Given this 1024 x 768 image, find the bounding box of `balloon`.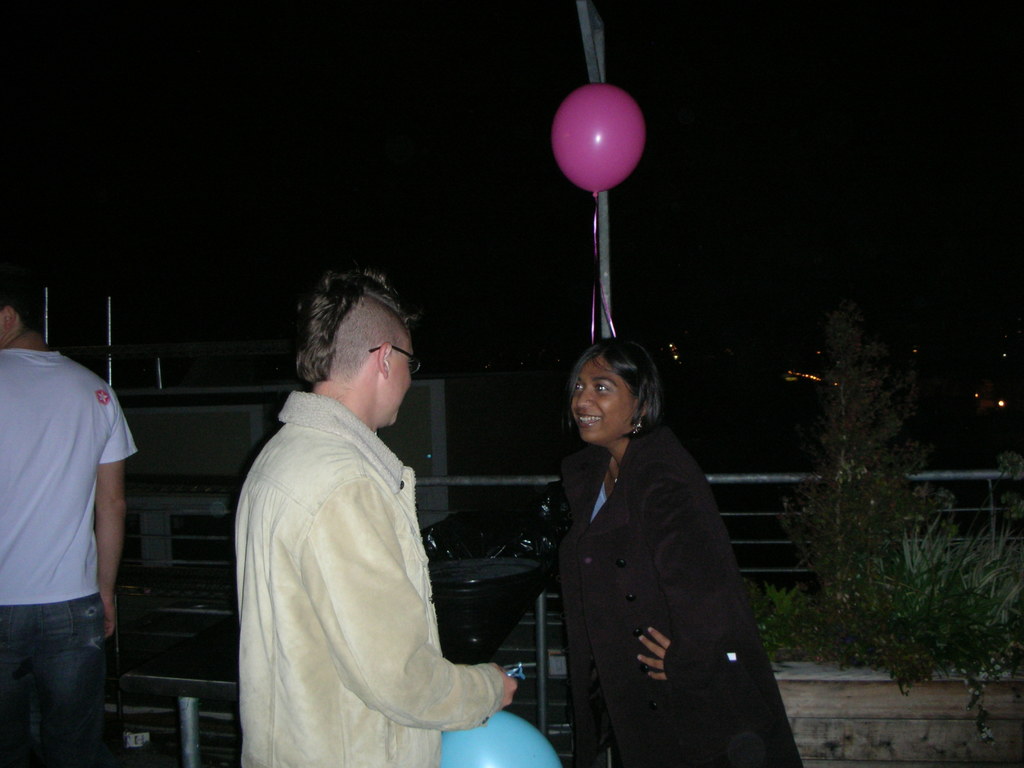
rect(554, 84, 647, 200).
